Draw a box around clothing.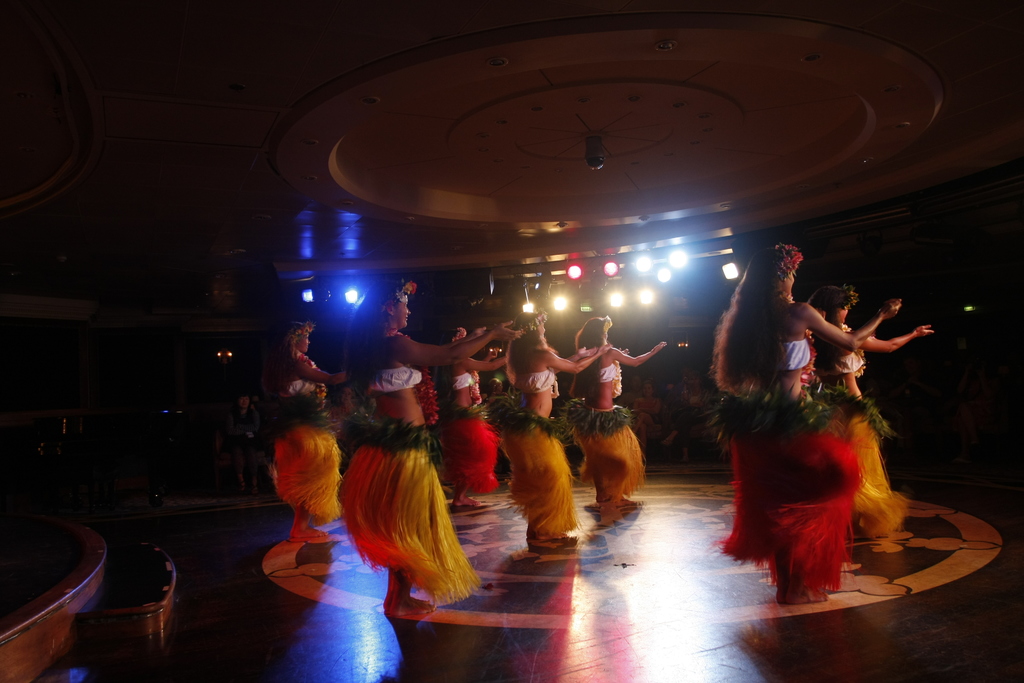
{"x1": 827, "y1": 340, "x2": 862, "y2": 372}.
